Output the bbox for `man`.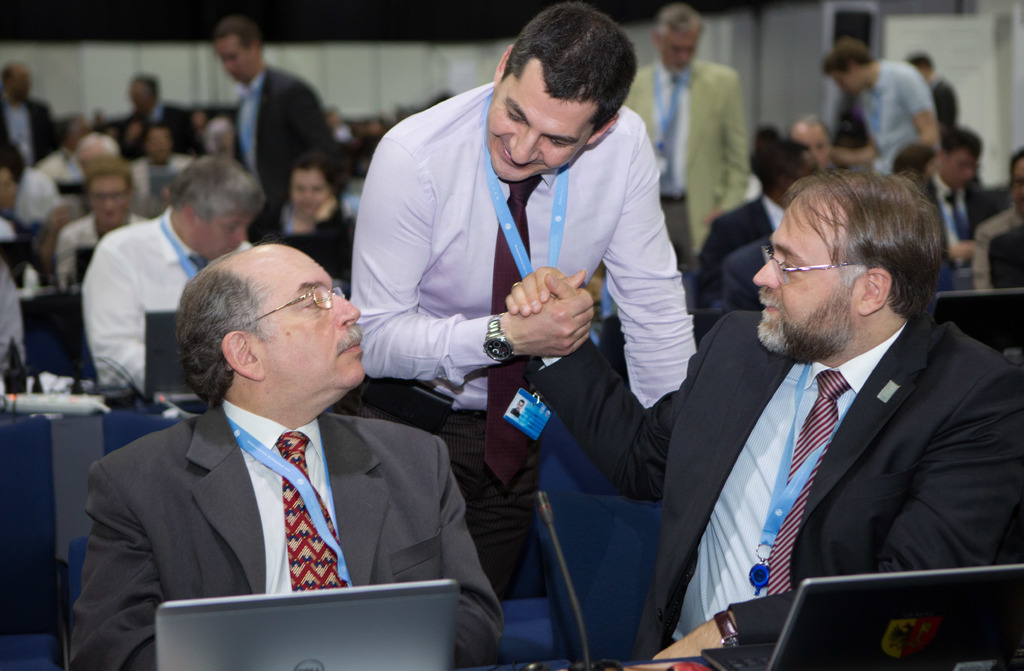
locate(100, 90, 203, 171).
